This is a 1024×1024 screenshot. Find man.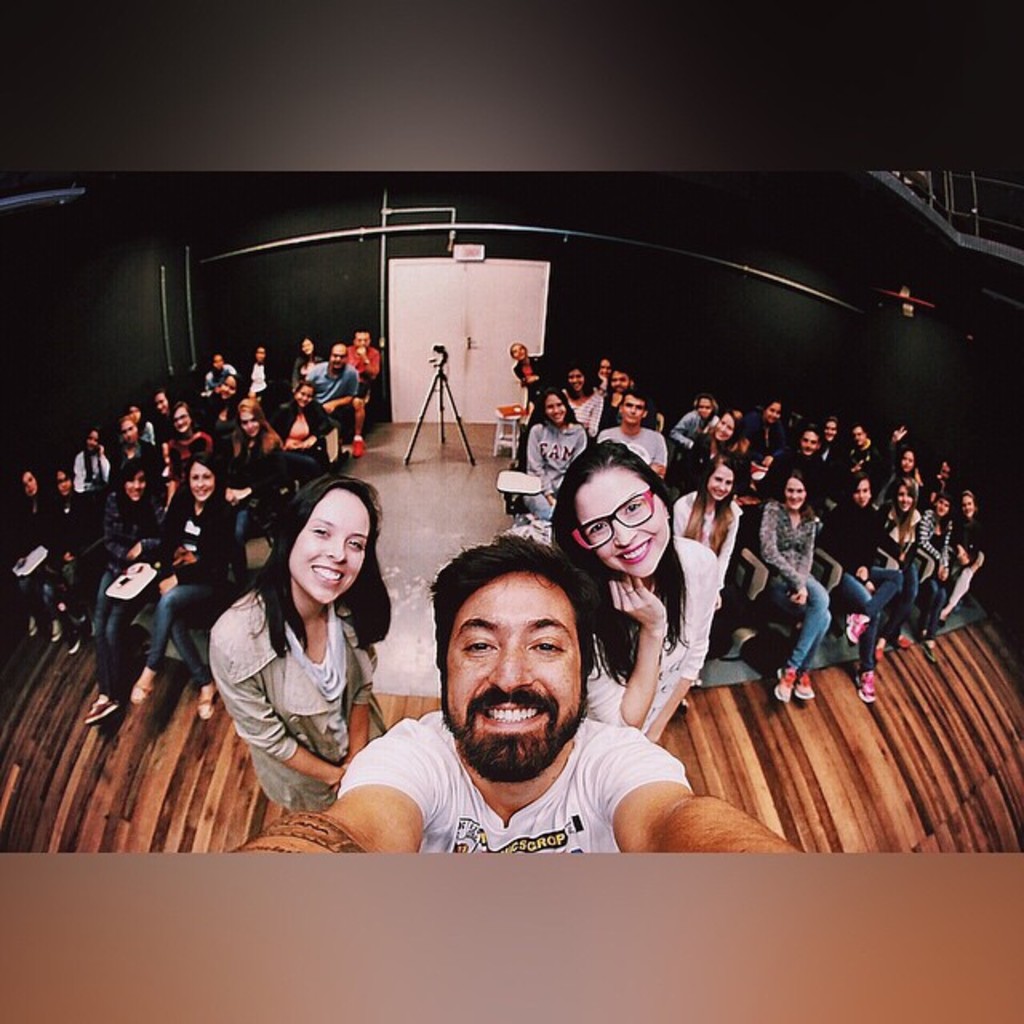
Bounding box: select_region(603, 365, 653, 429).
